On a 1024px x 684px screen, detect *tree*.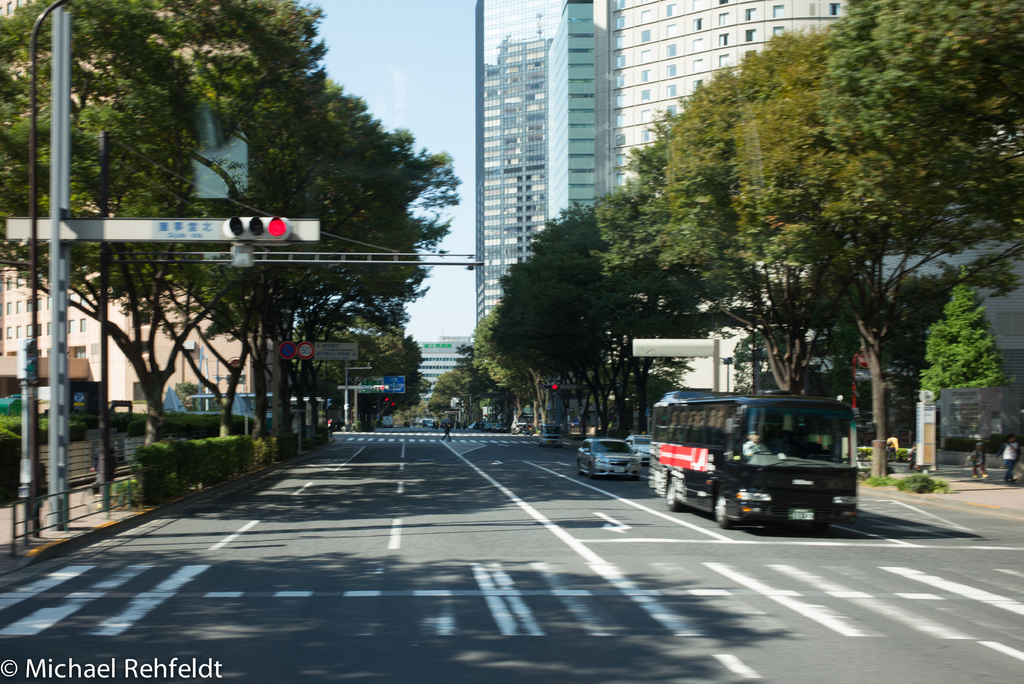
bbox(0, 0, 339, 488).
